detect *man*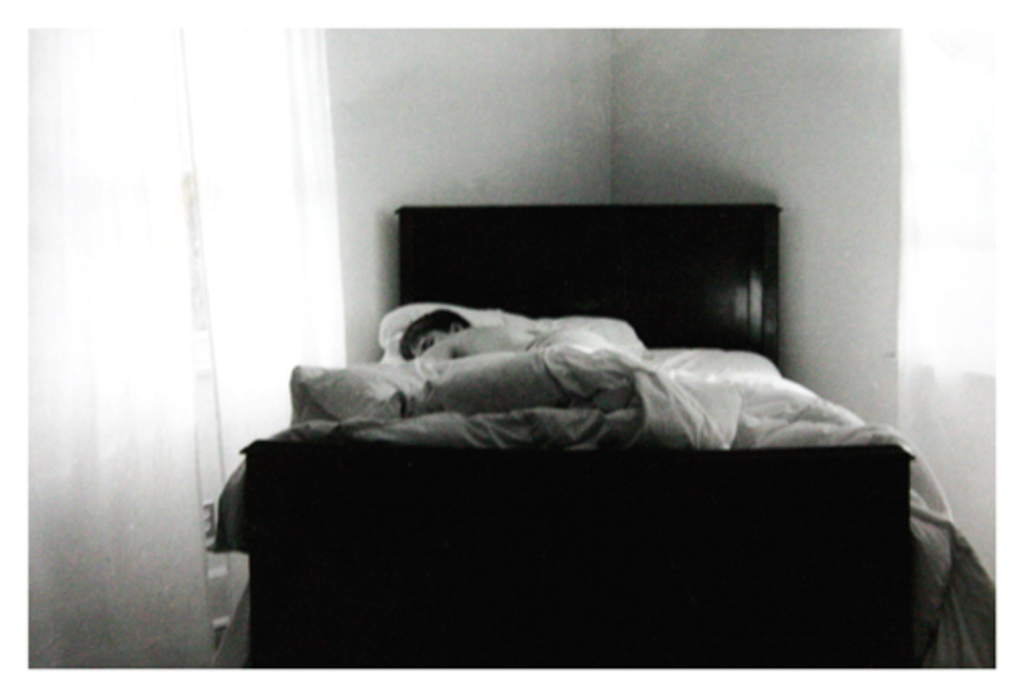
x1=392, y1=305, x2=662, y2=415
